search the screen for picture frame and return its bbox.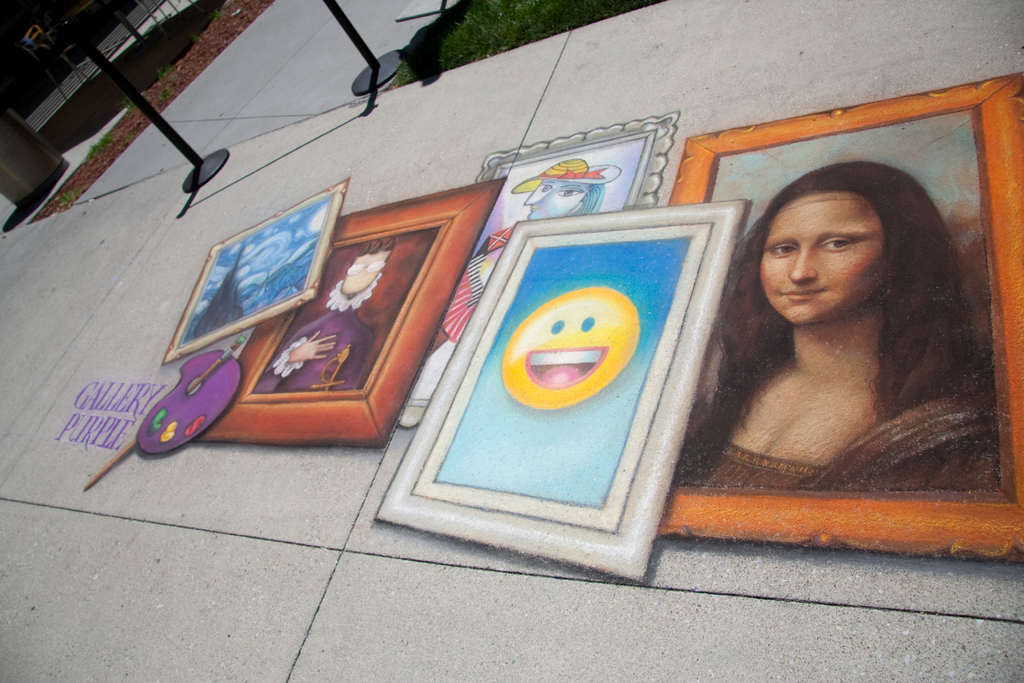
Found: (left=191, top=176, right=505, bottom=449).
